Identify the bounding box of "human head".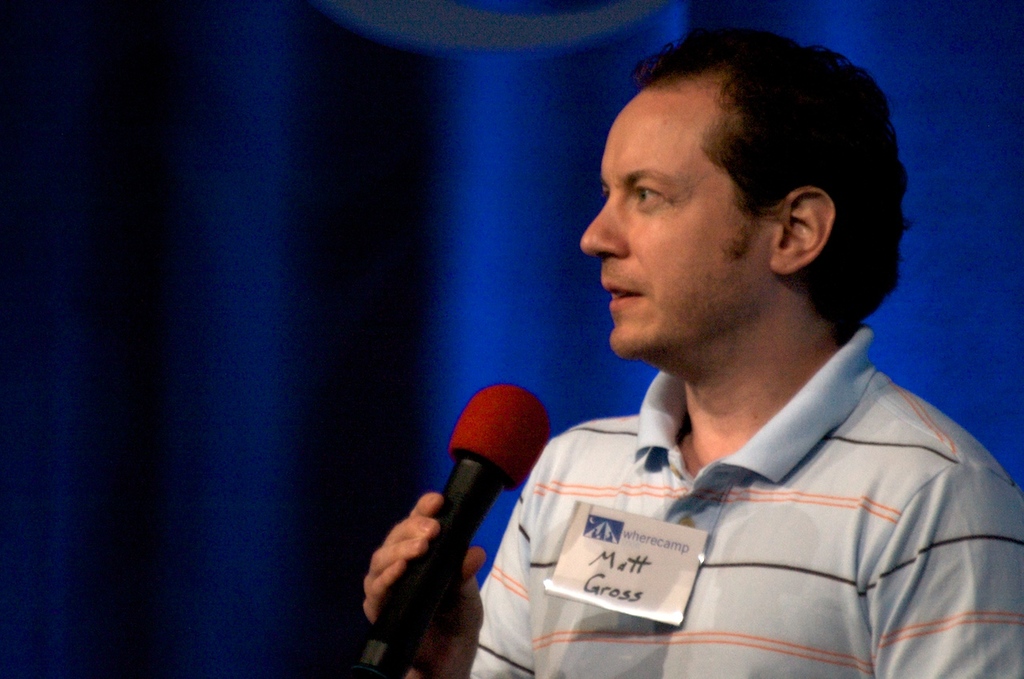
<region>584, 31, 866, 318</region>.
